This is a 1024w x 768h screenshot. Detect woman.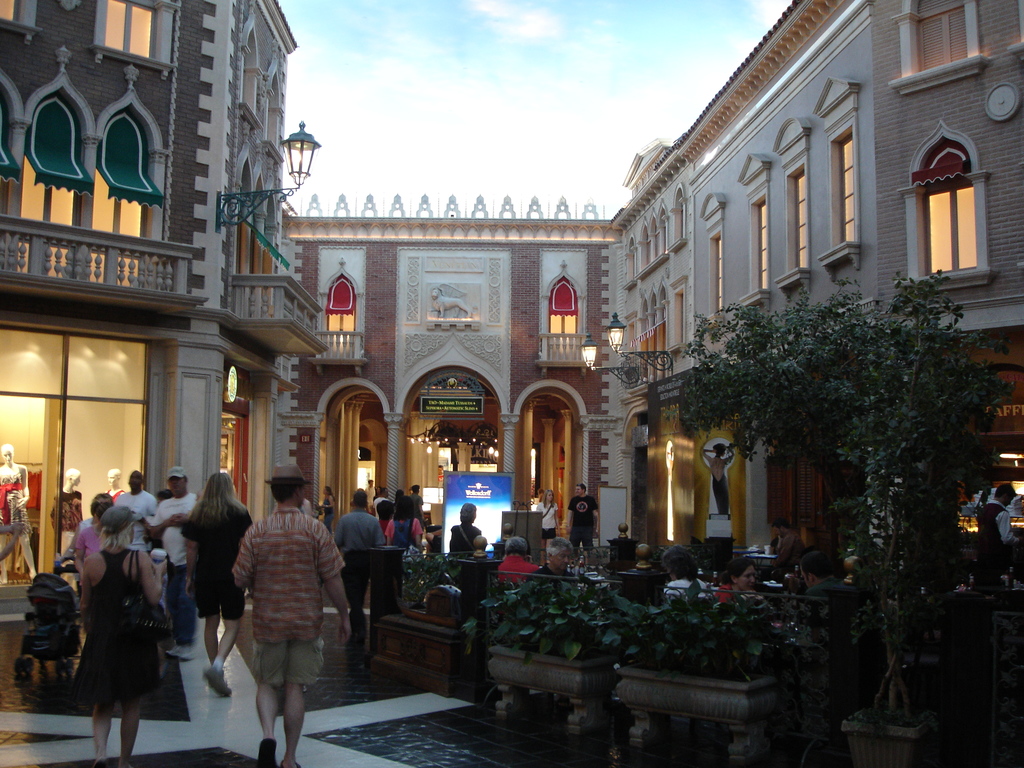
(left=707, top=556, right=781, bottom=638).
